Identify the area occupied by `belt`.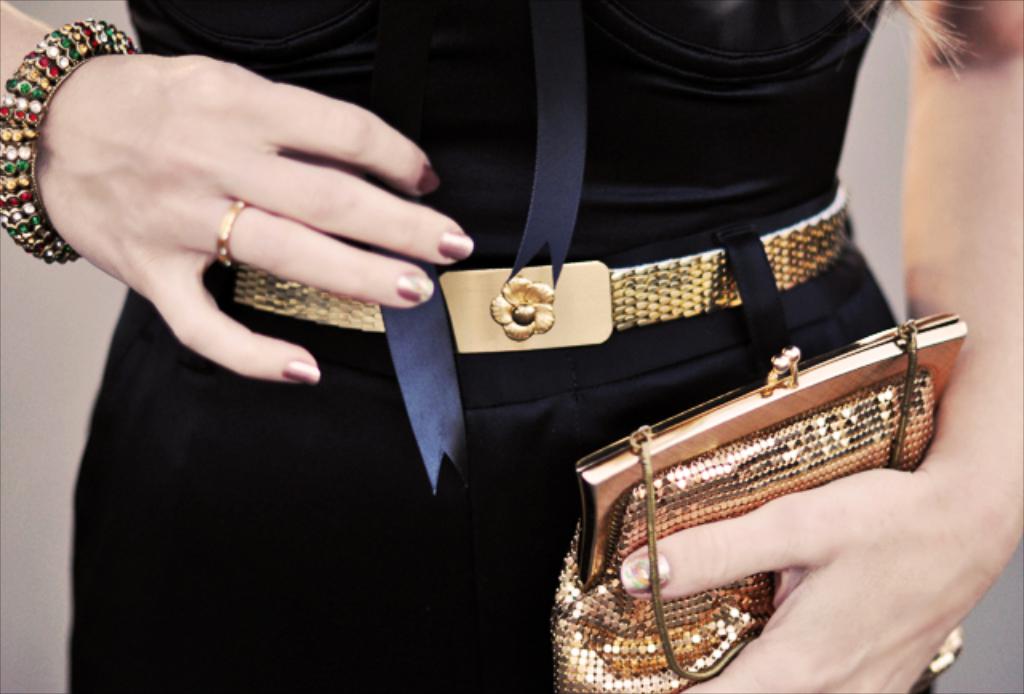
Area: 230 181 851 355.
